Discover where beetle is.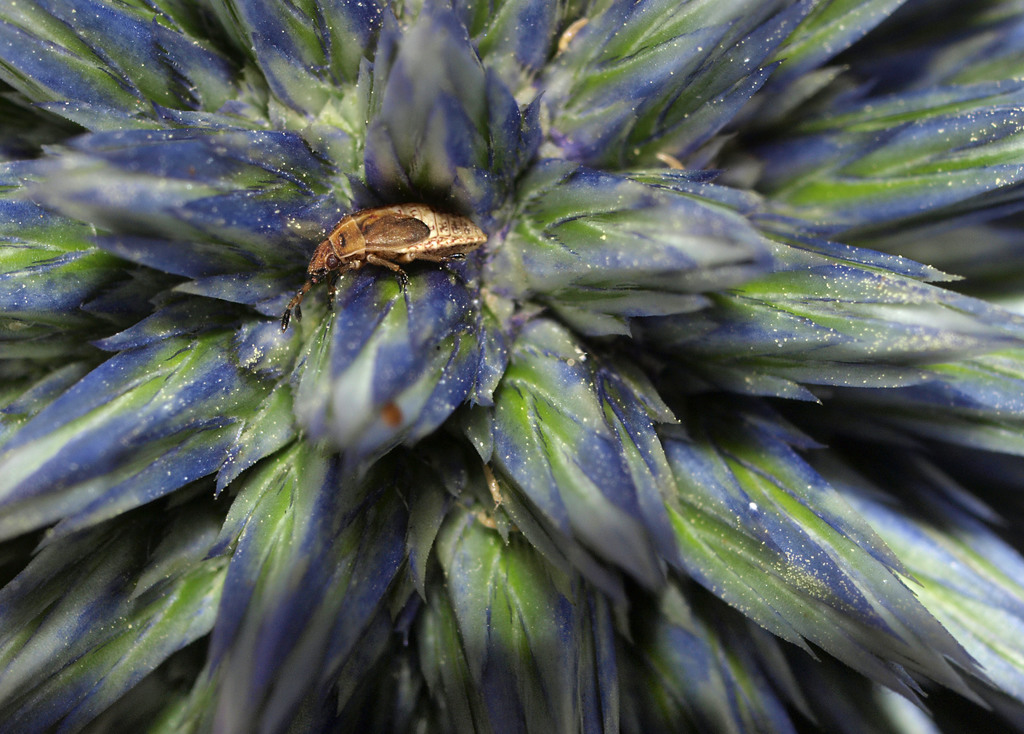
Discovered at 268,186,485,302.
